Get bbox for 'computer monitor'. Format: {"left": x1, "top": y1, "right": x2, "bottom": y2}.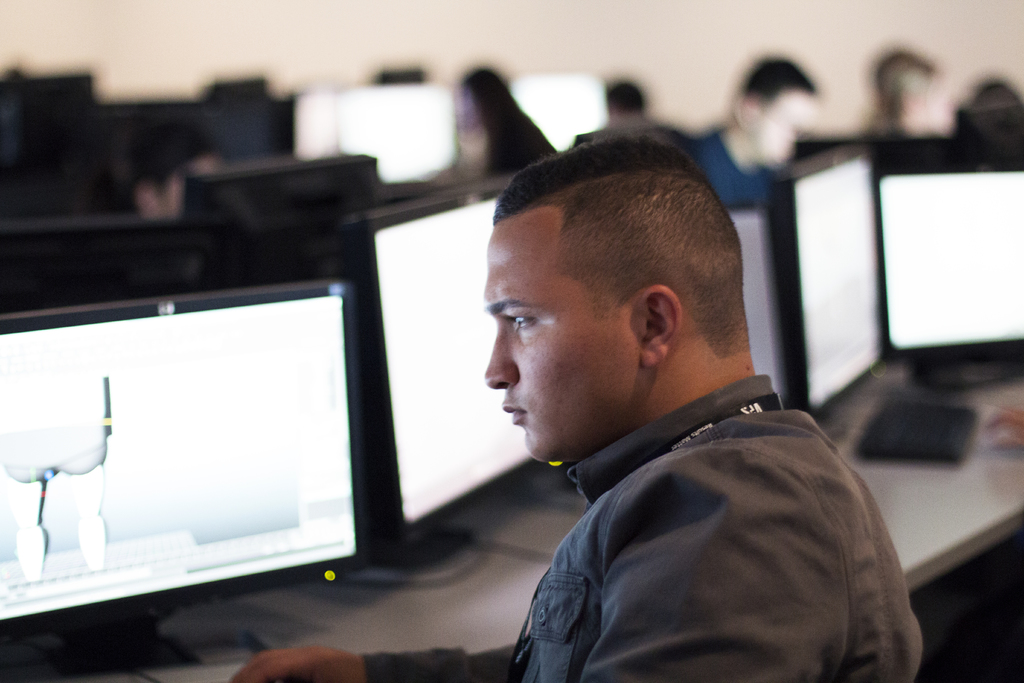
{"left": 1, "top": 228, "right": 406, "bottom": 661}.
